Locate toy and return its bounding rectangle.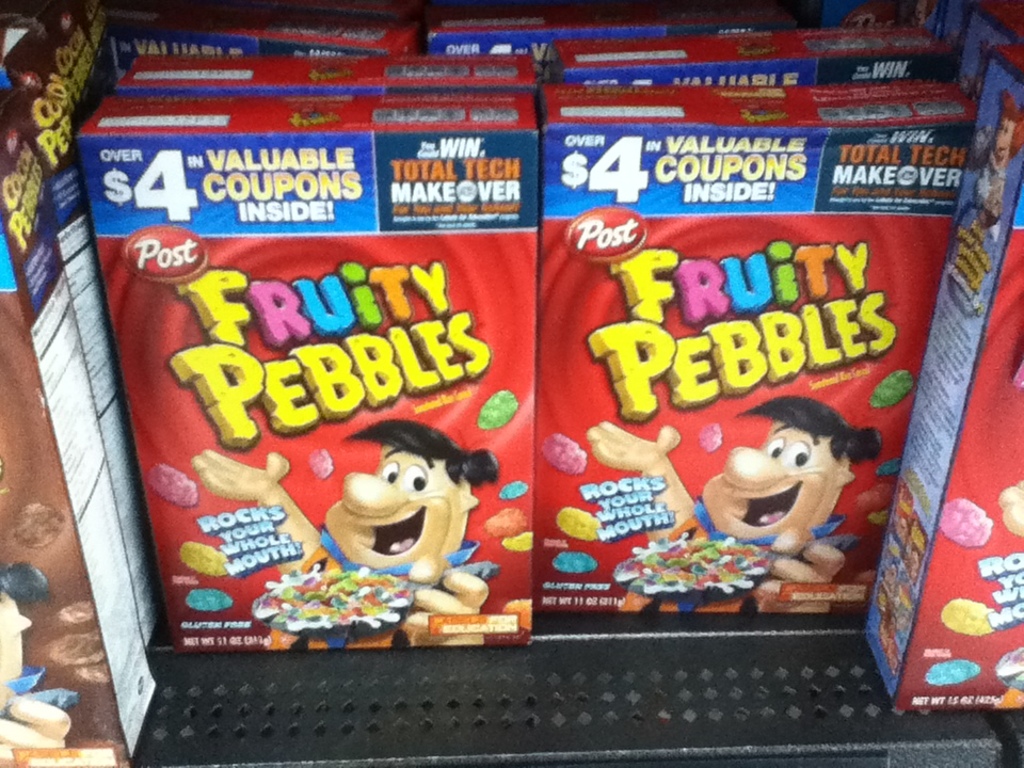
582 390 878 592.
